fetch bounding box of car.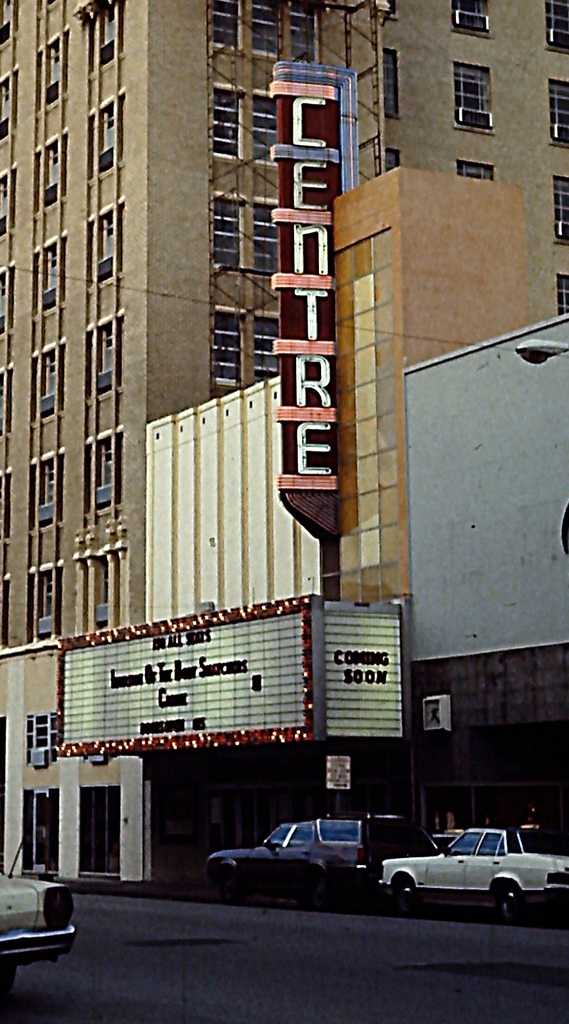
Bbox: (202, 817, 362, 871).
